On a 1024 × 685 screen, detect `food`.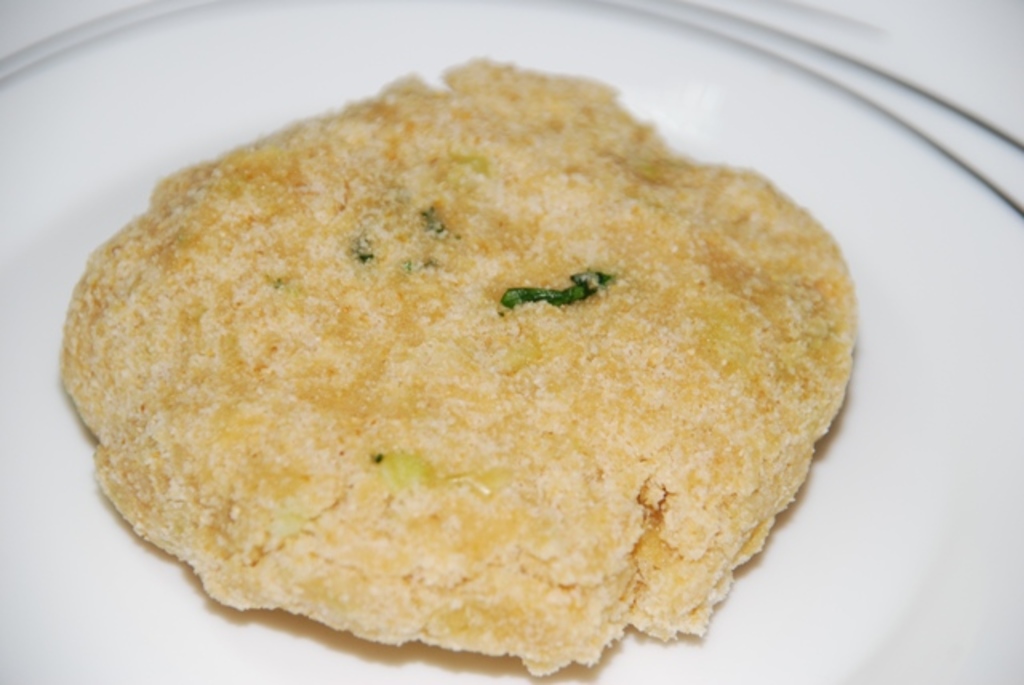
{"x1": 118, "y1": 62, "x2": 877, "y2": 642}.
